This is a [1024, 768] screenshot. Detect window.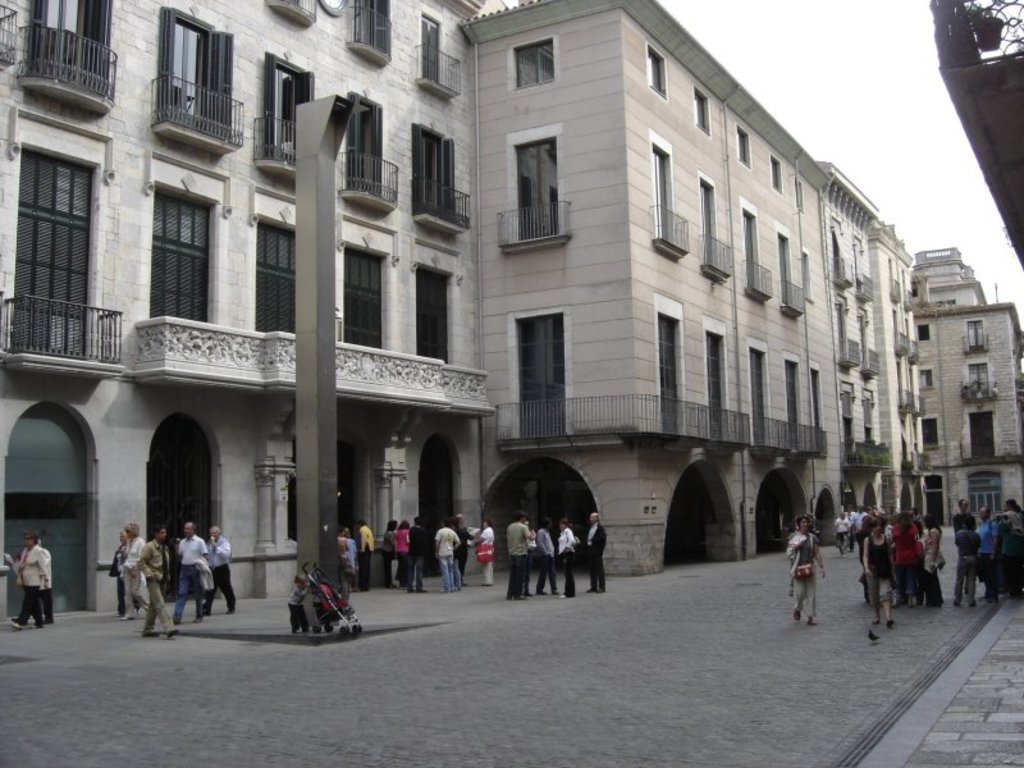
box(640, 41, 666, 100).
